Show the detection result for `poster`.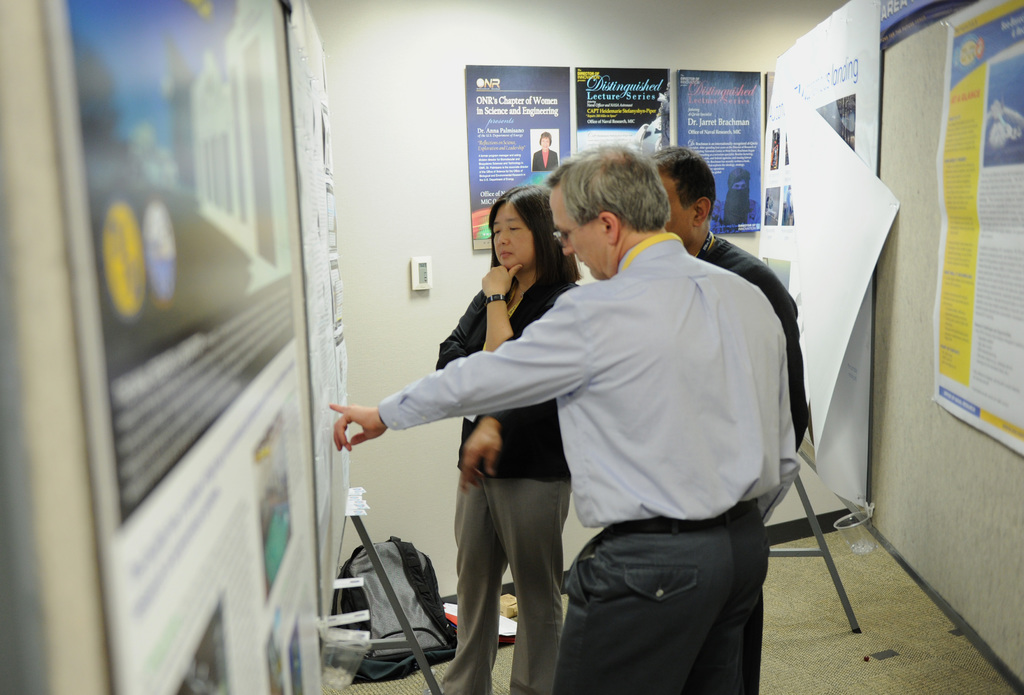
[x1=927, y1=0, x2=1023, y2=461].
